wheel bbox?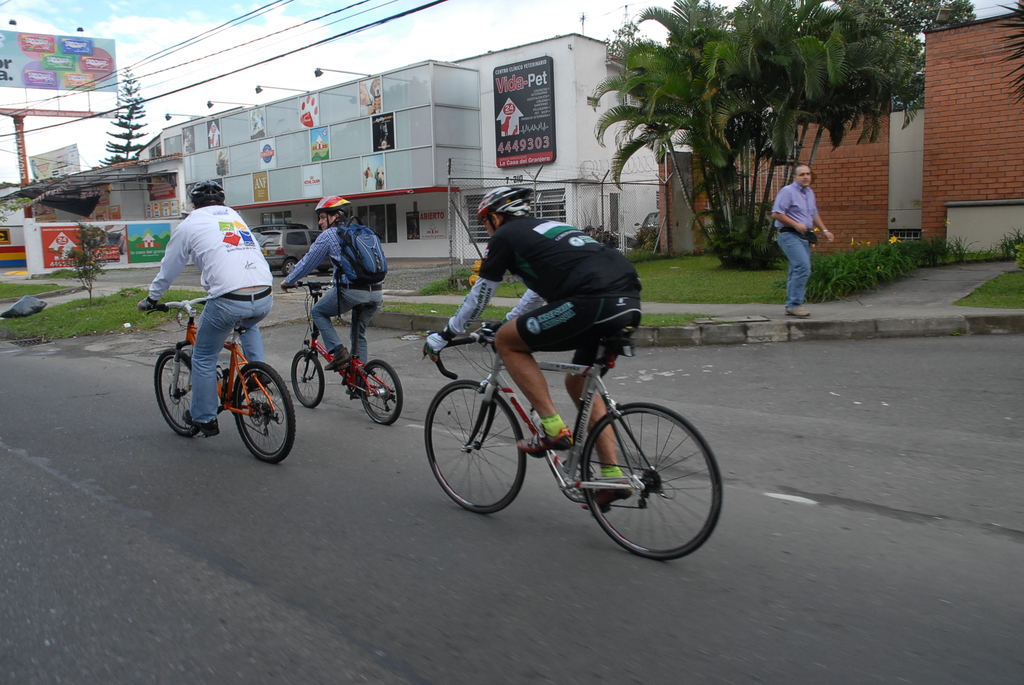
(232, 359, 294, 463)
